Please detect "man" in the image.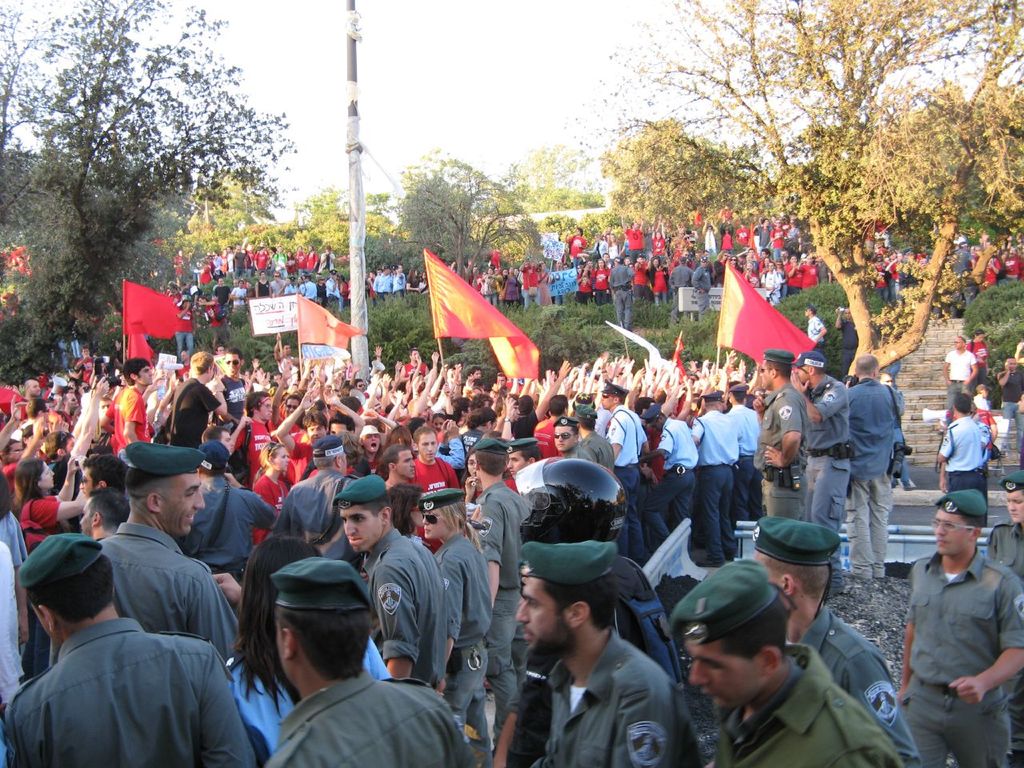
bbox=(0, 413, 50, 487).
